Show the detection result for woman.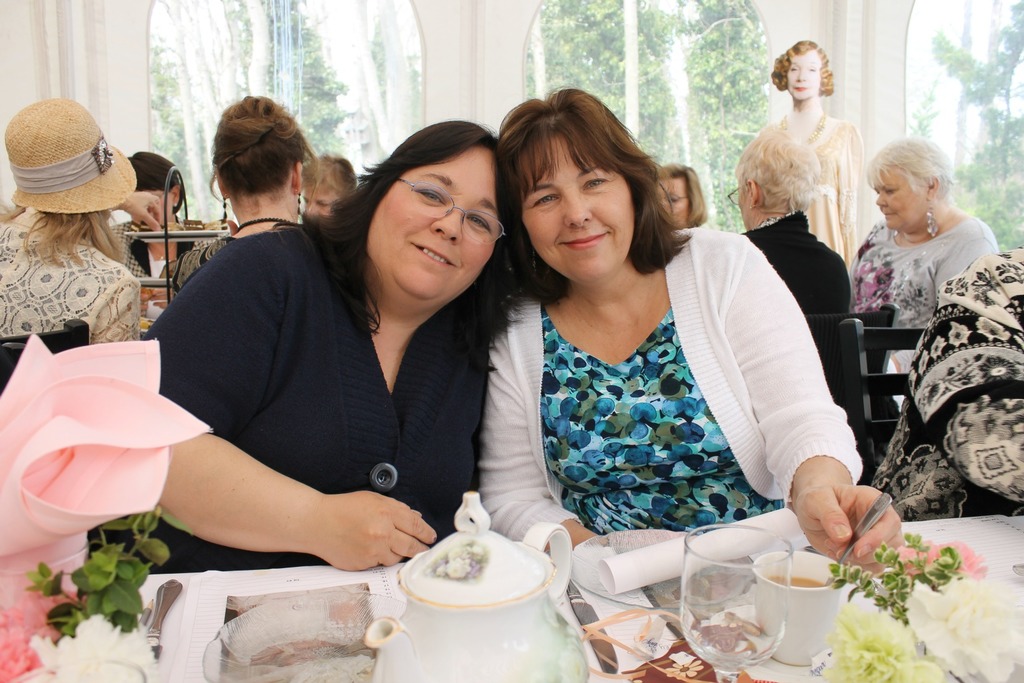
detection(657, 164, 708, 225).
